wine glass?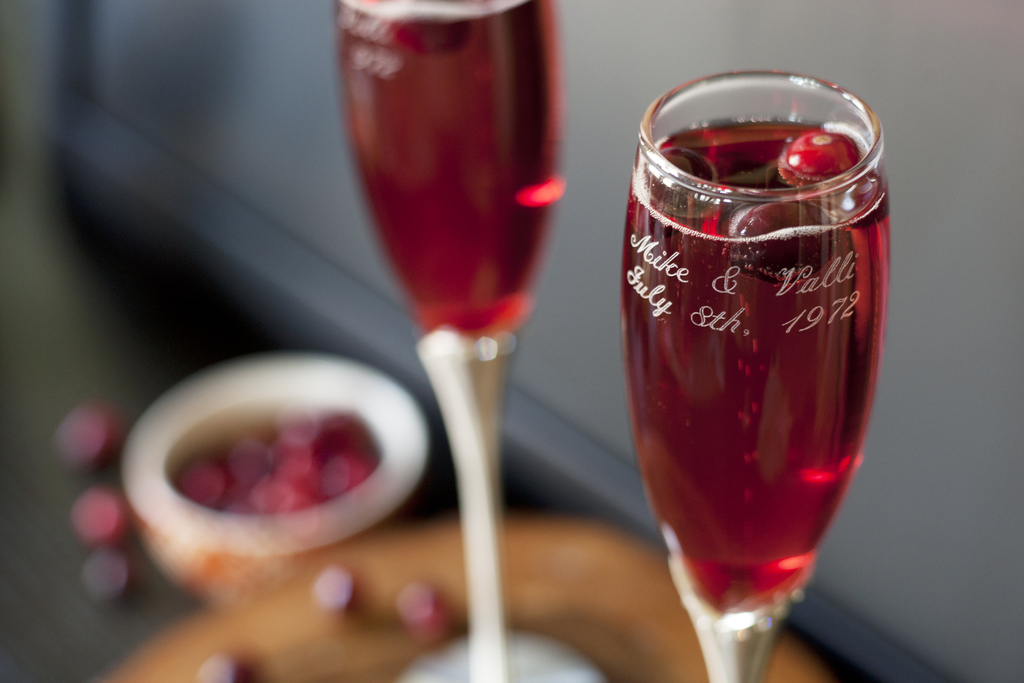
bbox(622, 71, 887, 682)
